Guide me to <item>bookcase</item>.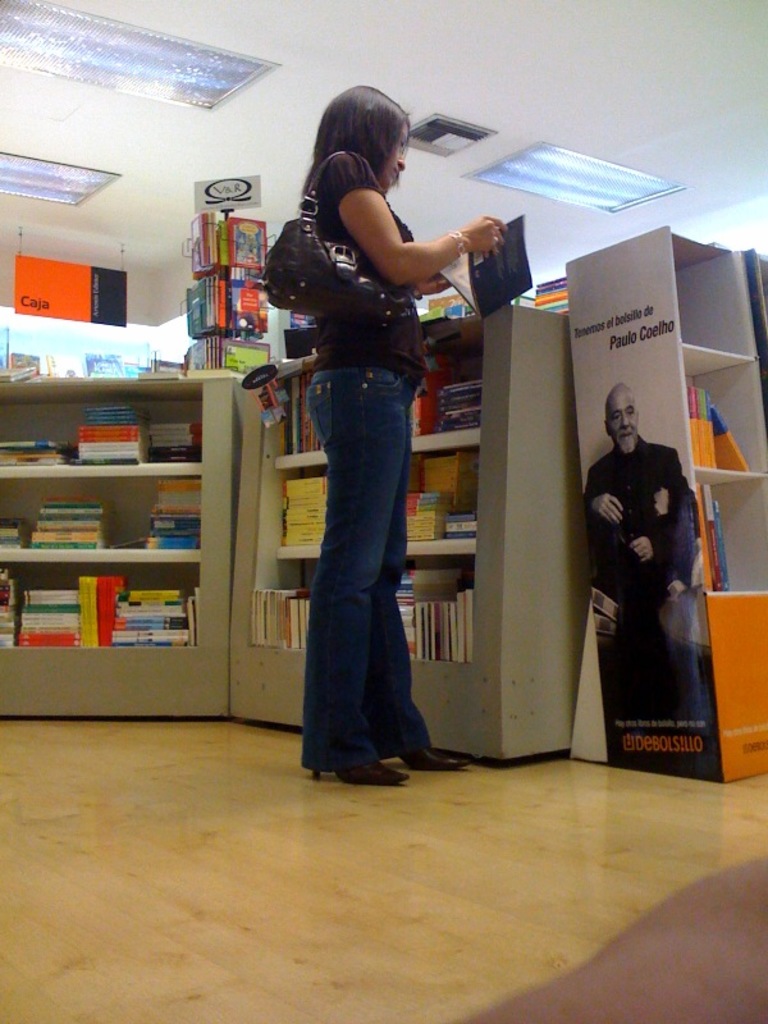
Guidance: [left=0, top=372, right=236, bottom=723].
